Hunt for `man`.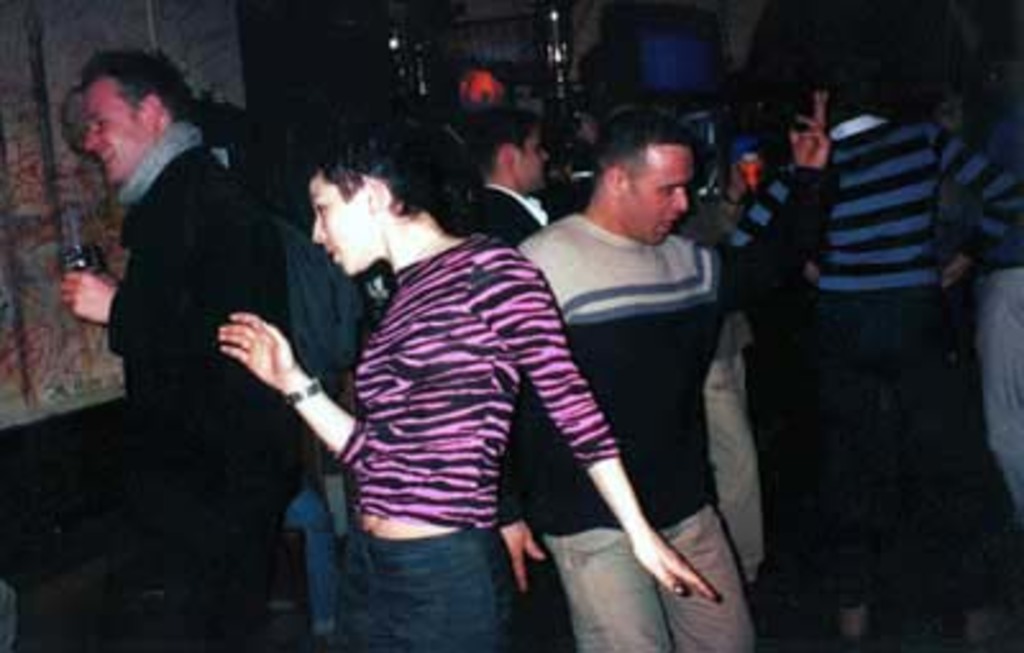
Hunted down at 56/41/284/648.
